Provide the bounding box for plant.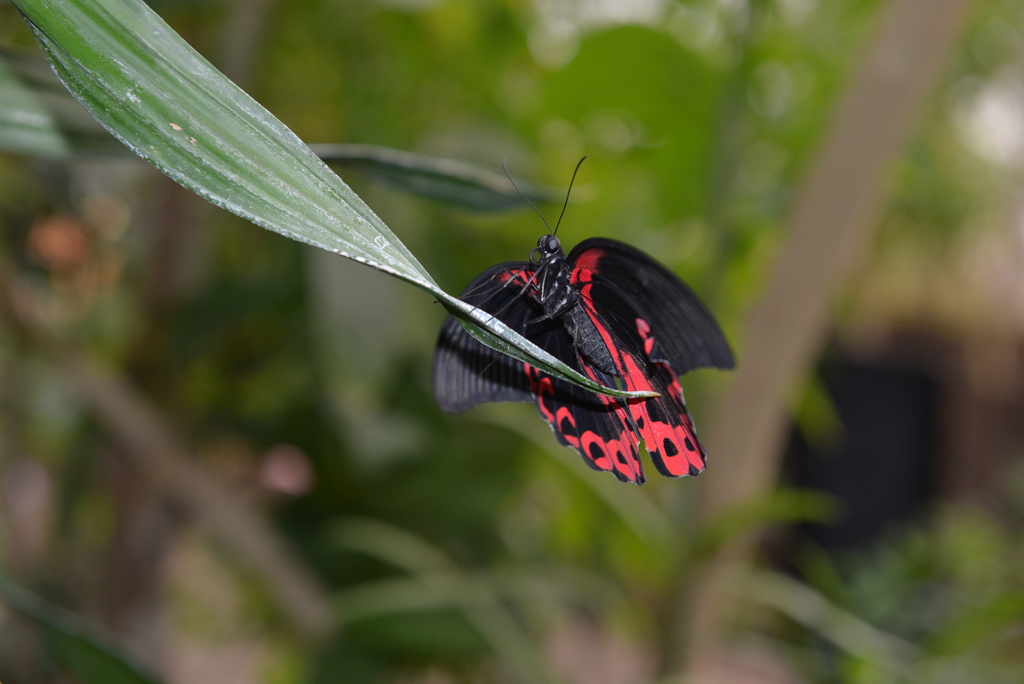
BBox(0, 0, 662, 403).
